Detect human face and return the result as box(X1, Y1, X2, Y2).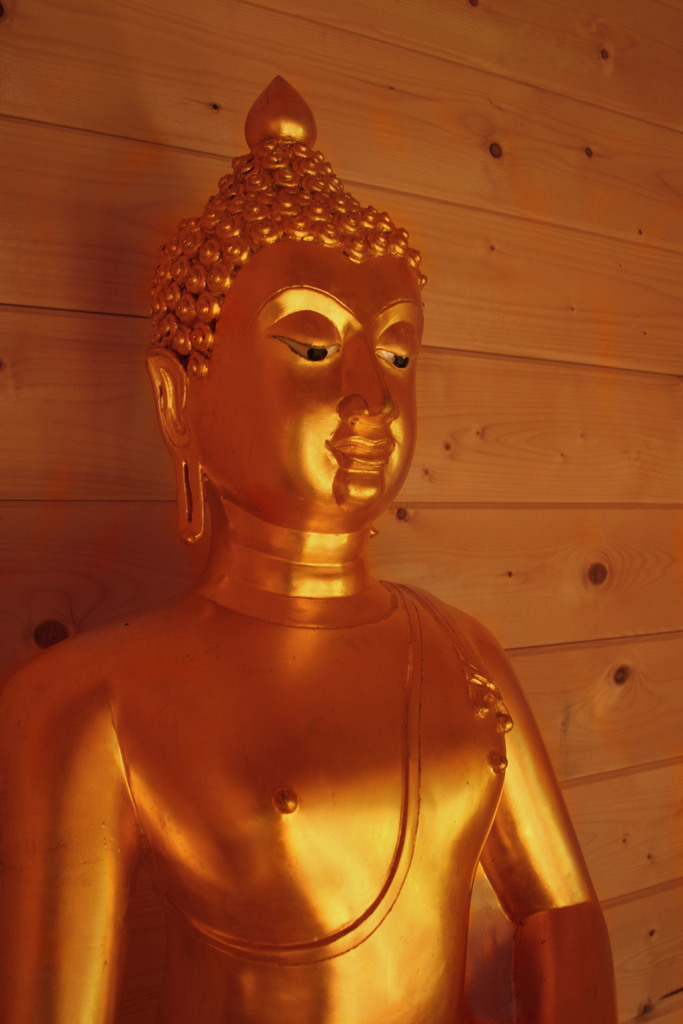
box(182, 239, 424, 528).
